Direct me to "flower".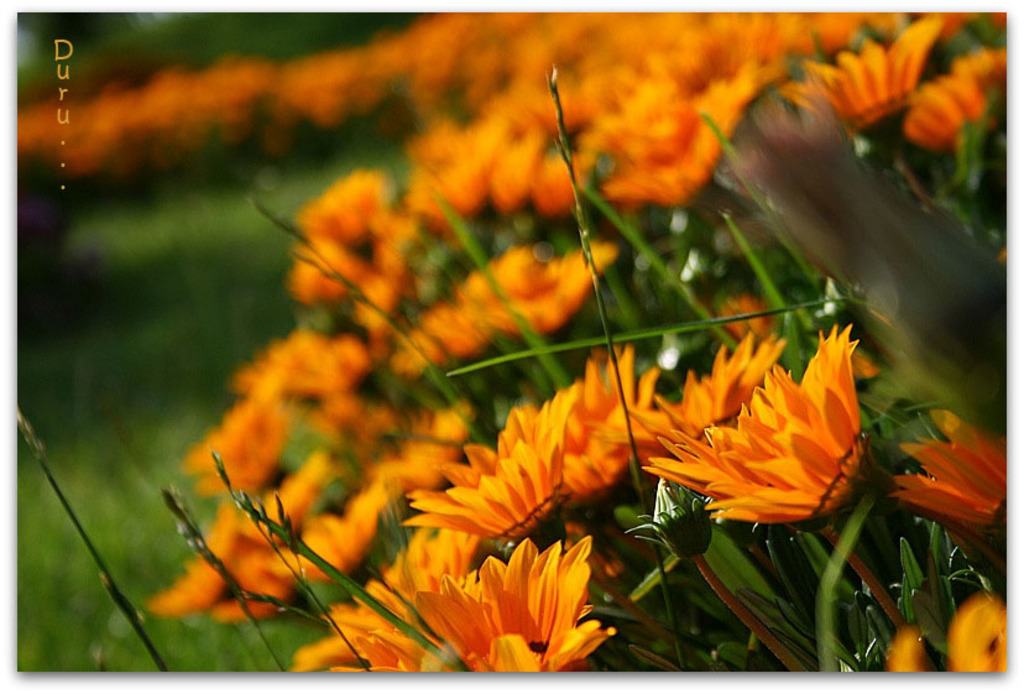
Direction: (x1=396, y1=294, x2=502, y2=371).
